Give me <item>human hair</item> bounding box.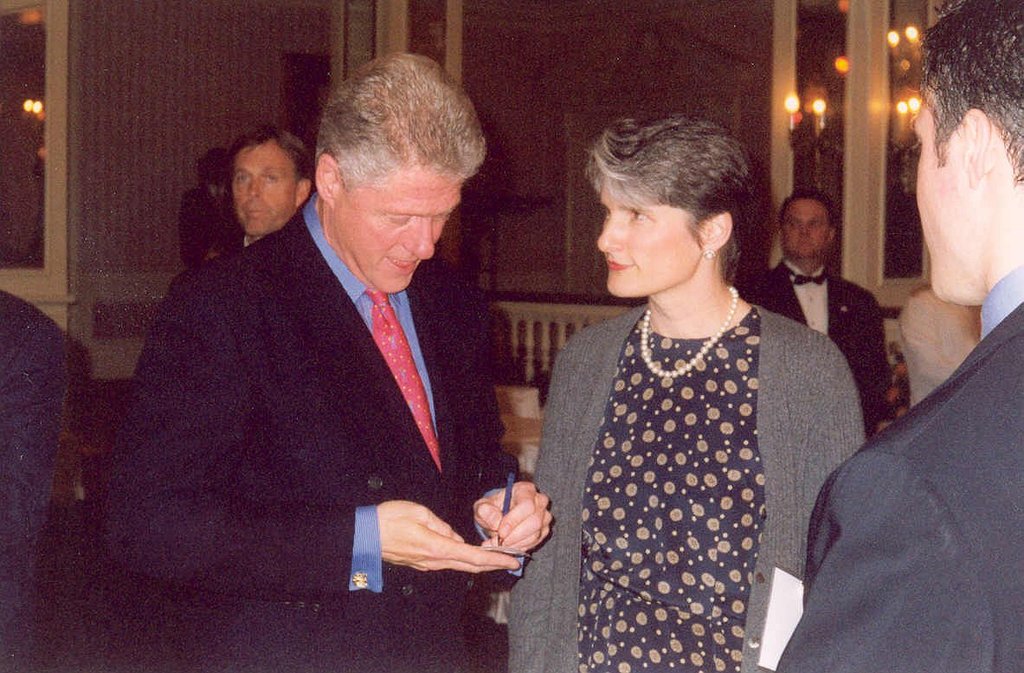
bbox=(222, 125, 314, 180).
